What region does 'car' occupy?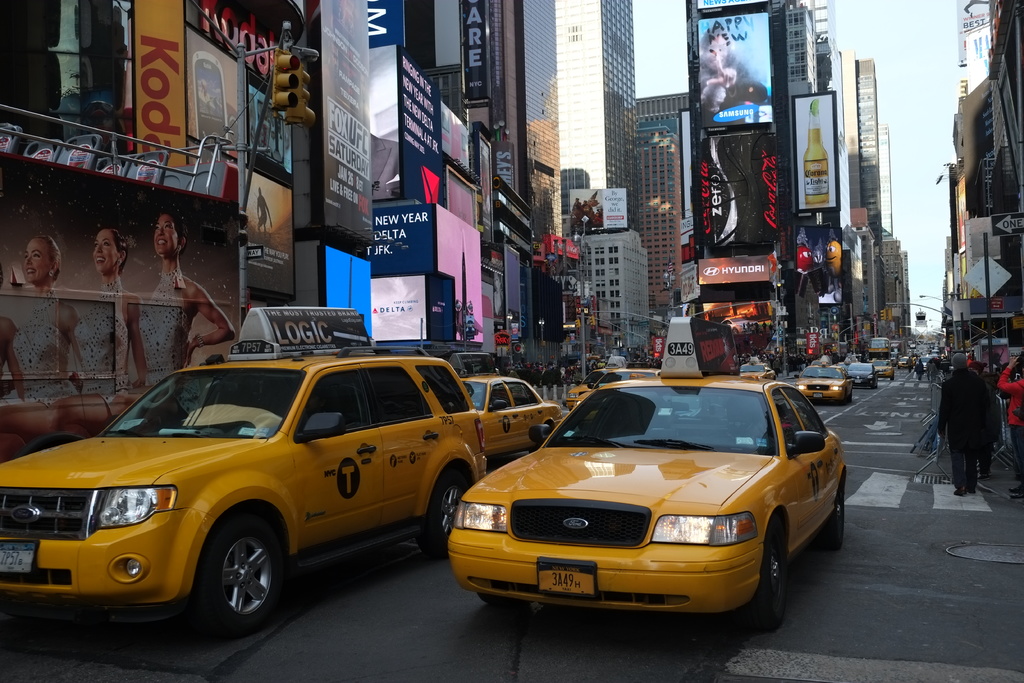
{"left": 447, "top": 350, "right": 564, "bottom": 461}.
